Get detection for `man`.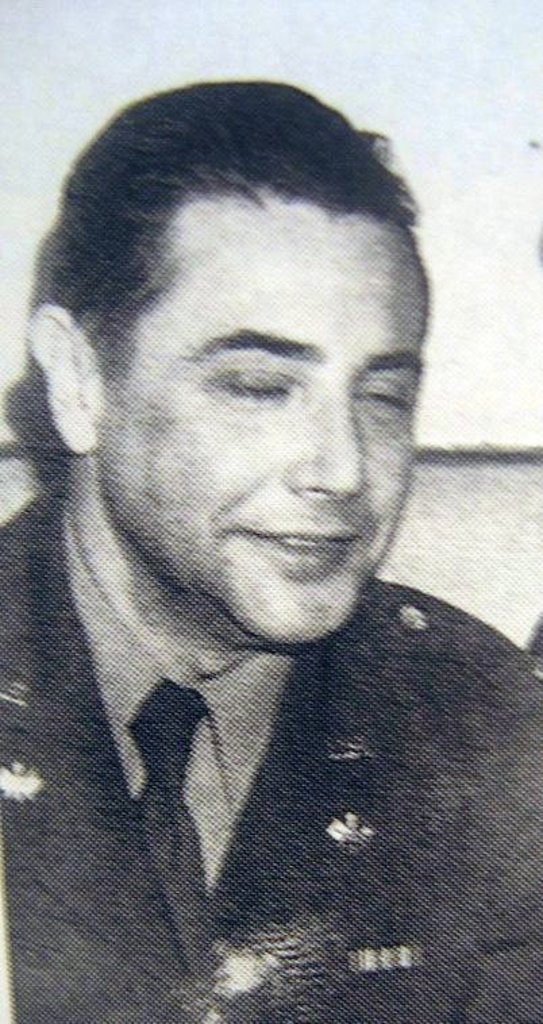
Detection: 0,107,535,977.
